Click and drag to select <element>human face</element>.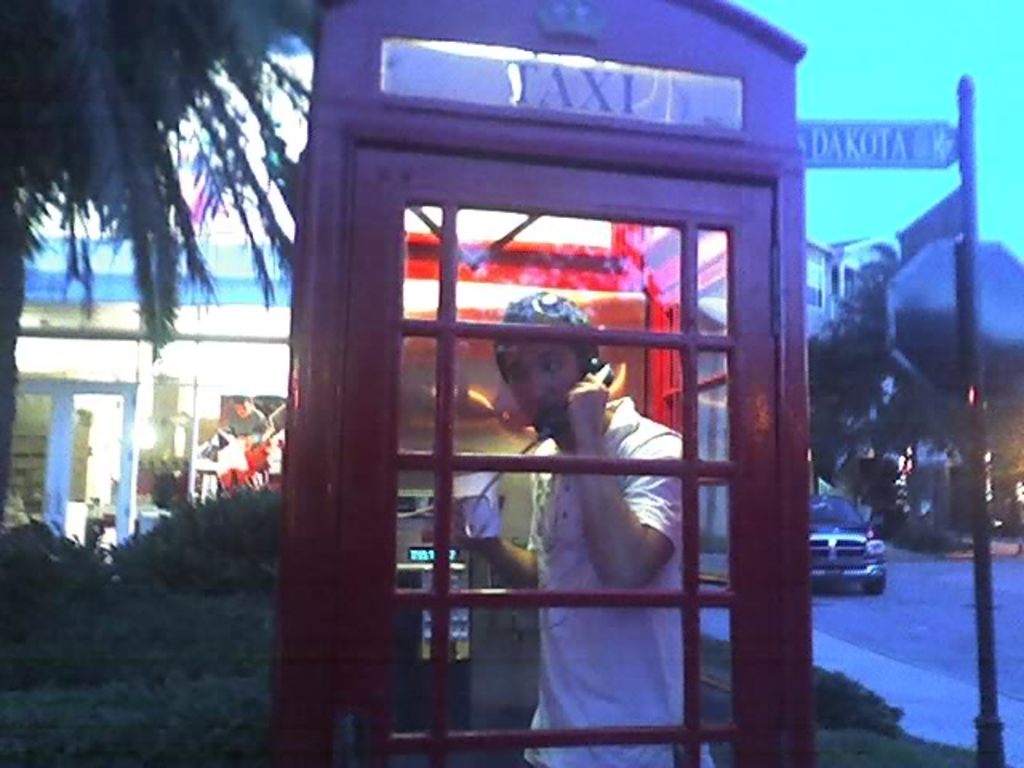
Selection: Rect(498, 342, 578, 429).
